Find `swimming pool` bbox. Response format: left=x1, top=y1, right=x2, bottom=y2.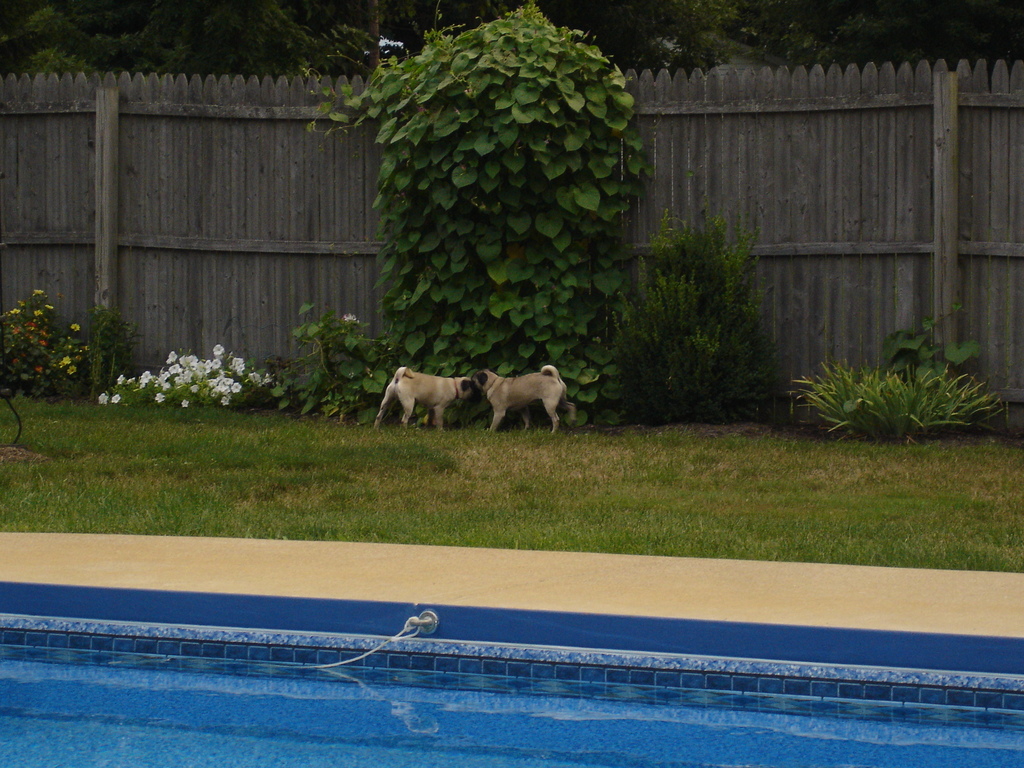
left=0, top=550, right=1007, bottom=714.
